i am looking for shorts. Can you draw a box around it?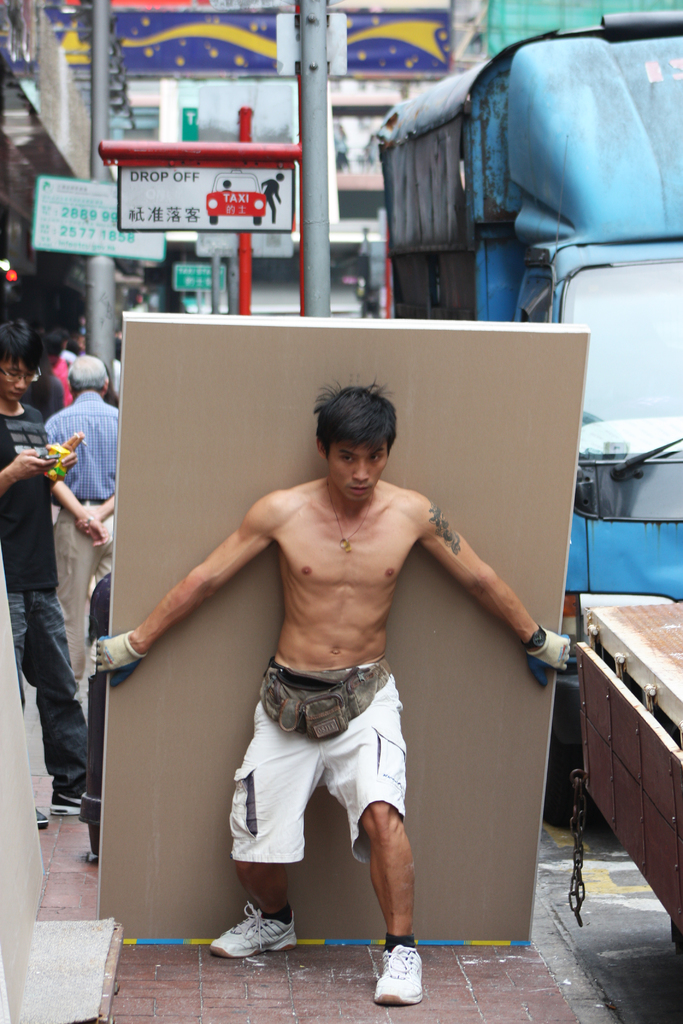
Sure, the bounding box is bbox(231, 703, 416, 861).
